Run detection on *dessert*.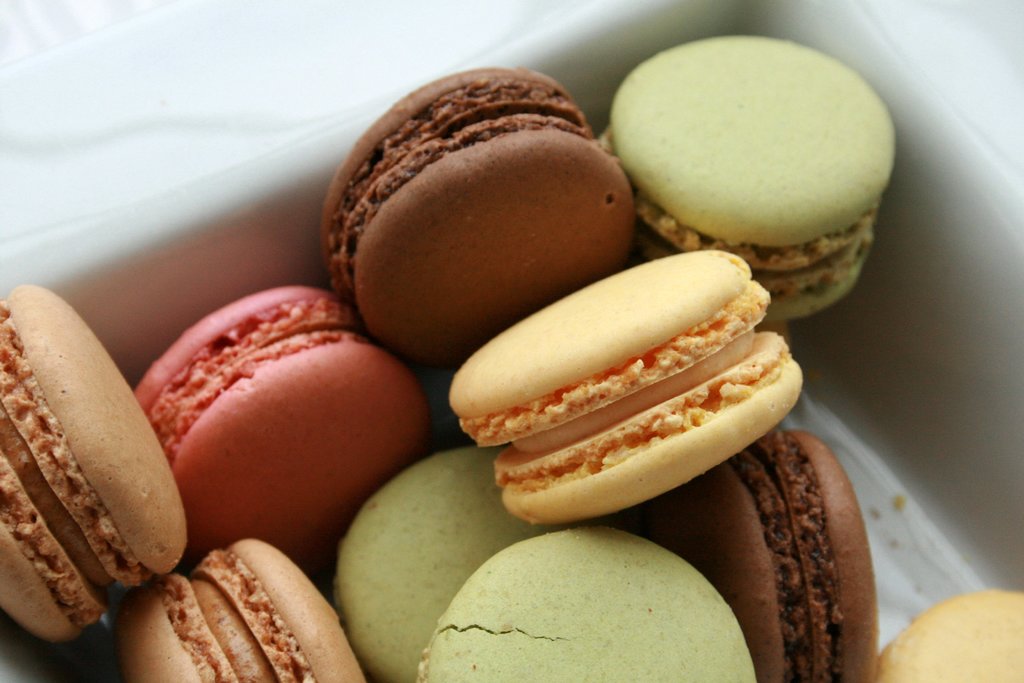
Result: left=442, top=254, right=826, bottom=544.
